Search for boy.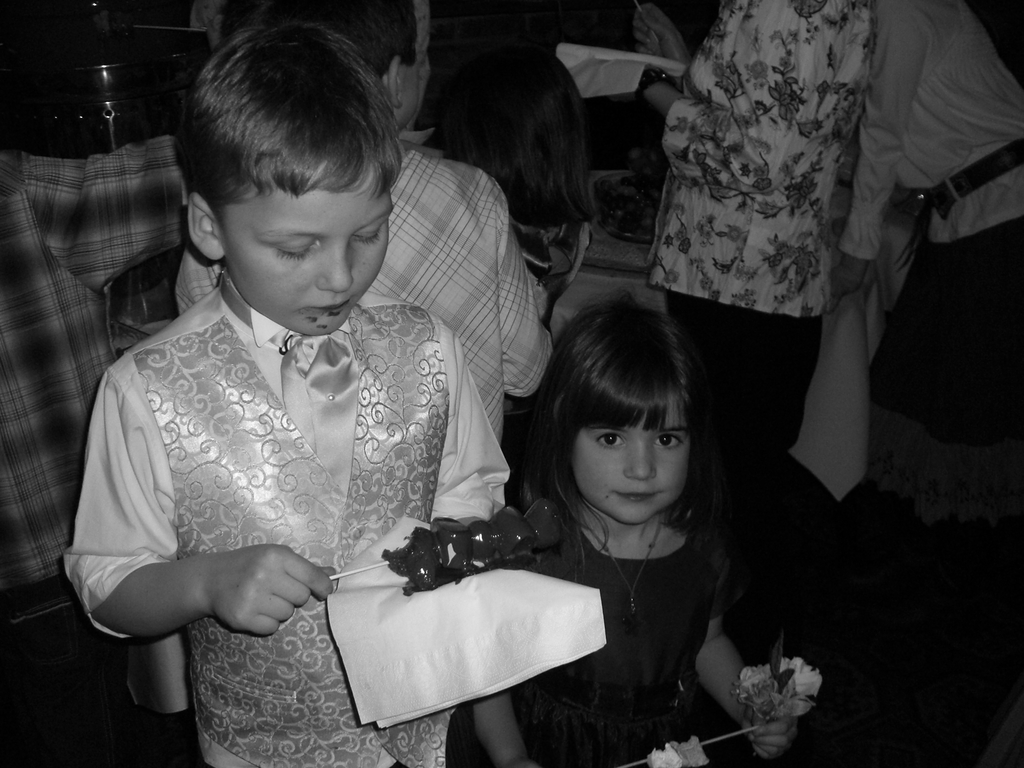
Found at rect(175, 0, 554, 451).
